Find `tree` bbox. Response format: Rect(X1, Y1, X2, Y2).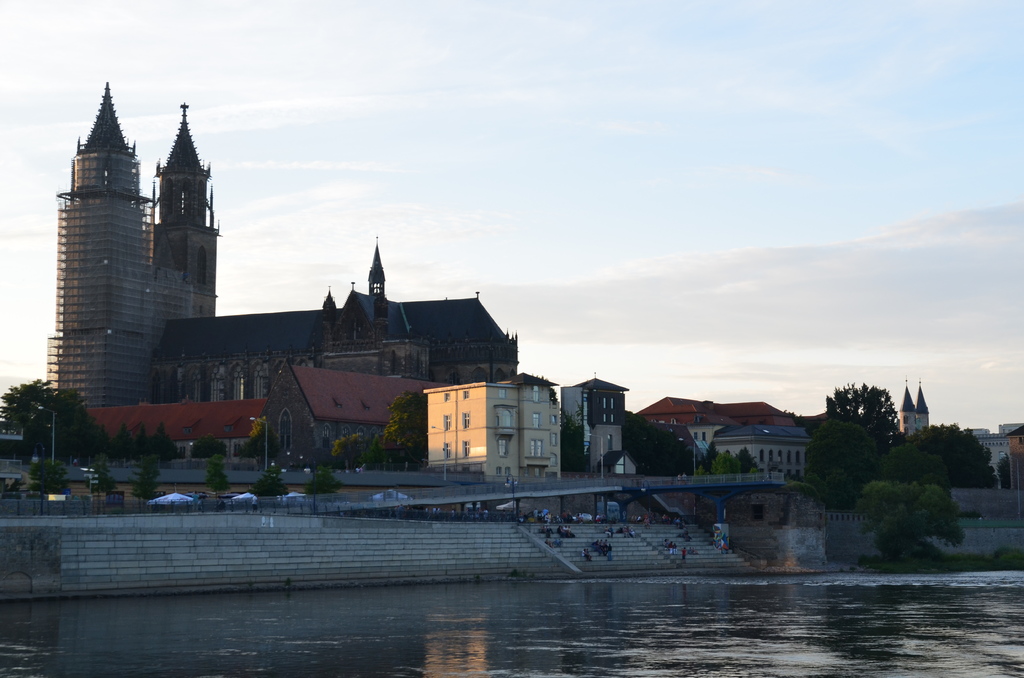
Rect(302, 465, 342, 494).
